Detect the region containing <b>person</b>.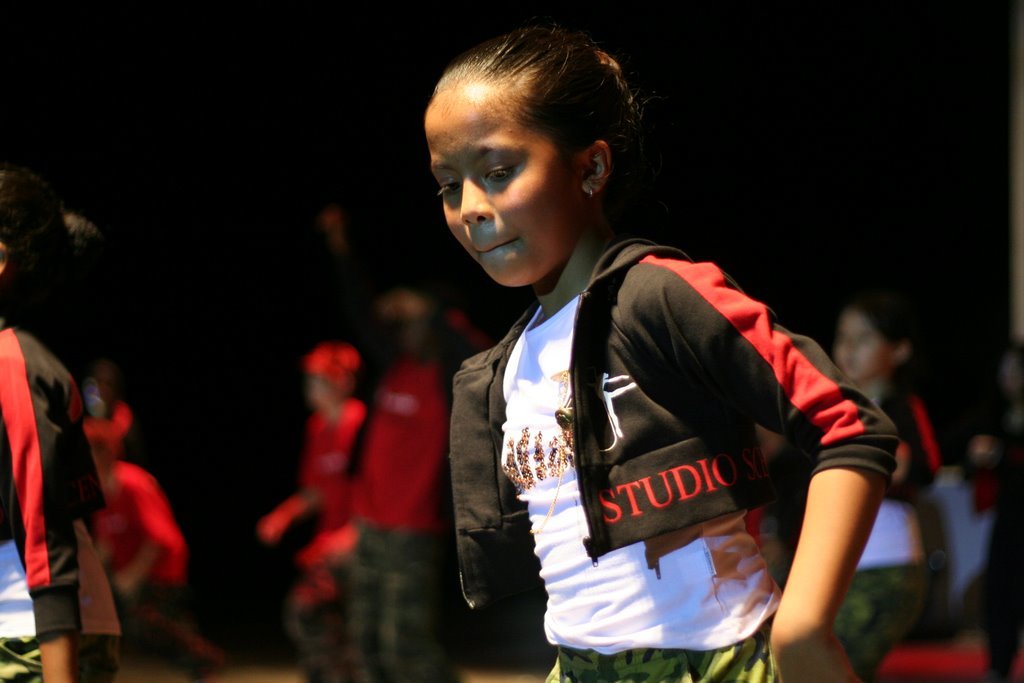
830:291:947:682.
